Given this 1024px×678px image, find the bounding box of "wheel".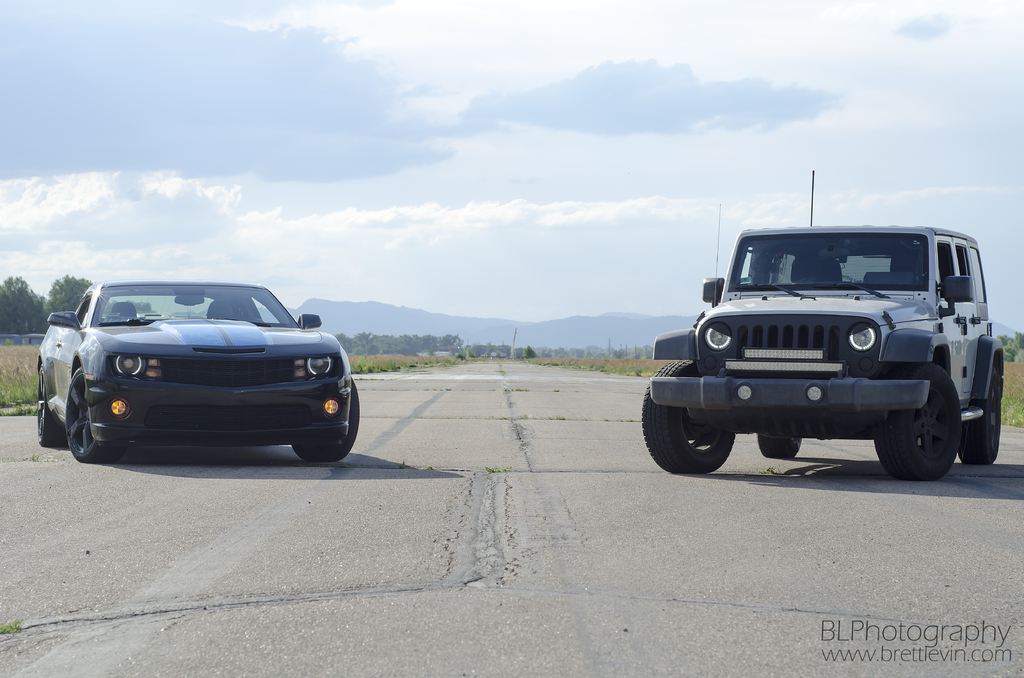
x1=65, y1=367, x2=124, y2=465.
